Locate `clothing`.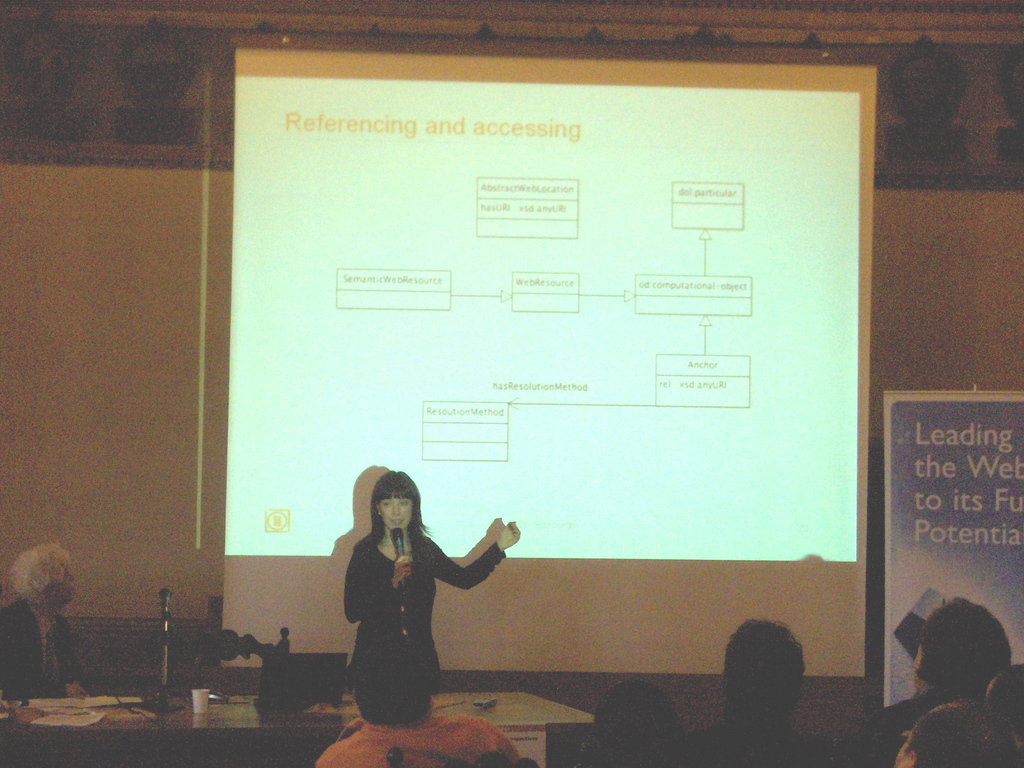
Bounding box: <box>316,710,512,767</box>.
